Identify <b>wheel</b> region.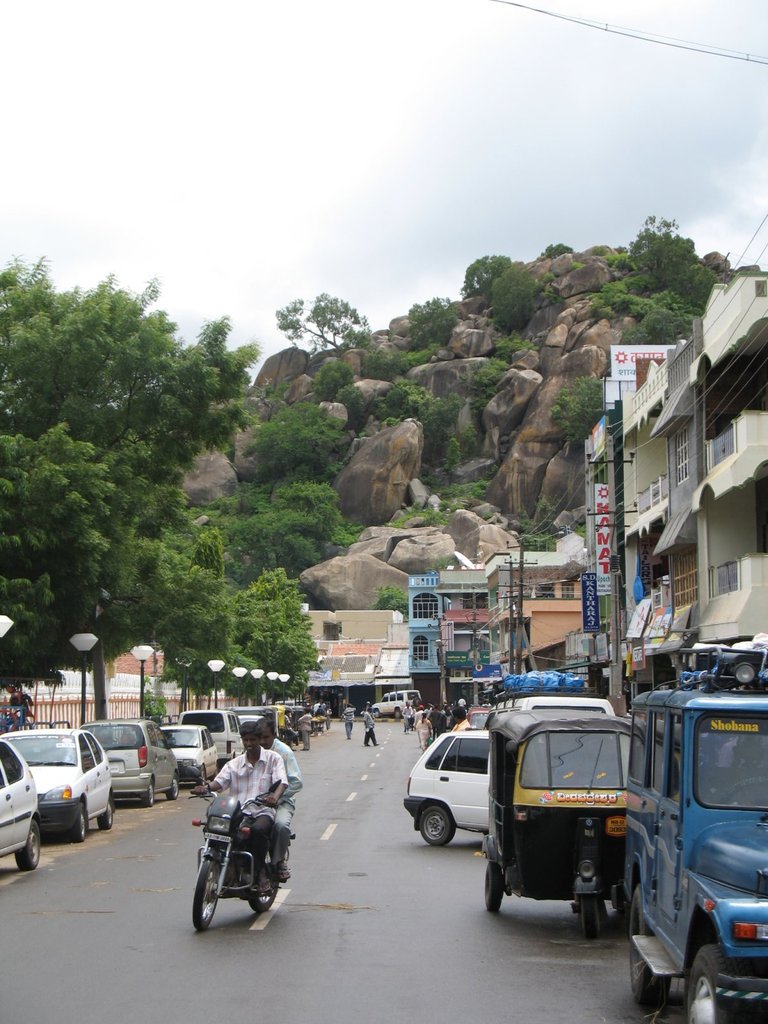
Region: [left=392, top=707, right=401, bottom=717].
